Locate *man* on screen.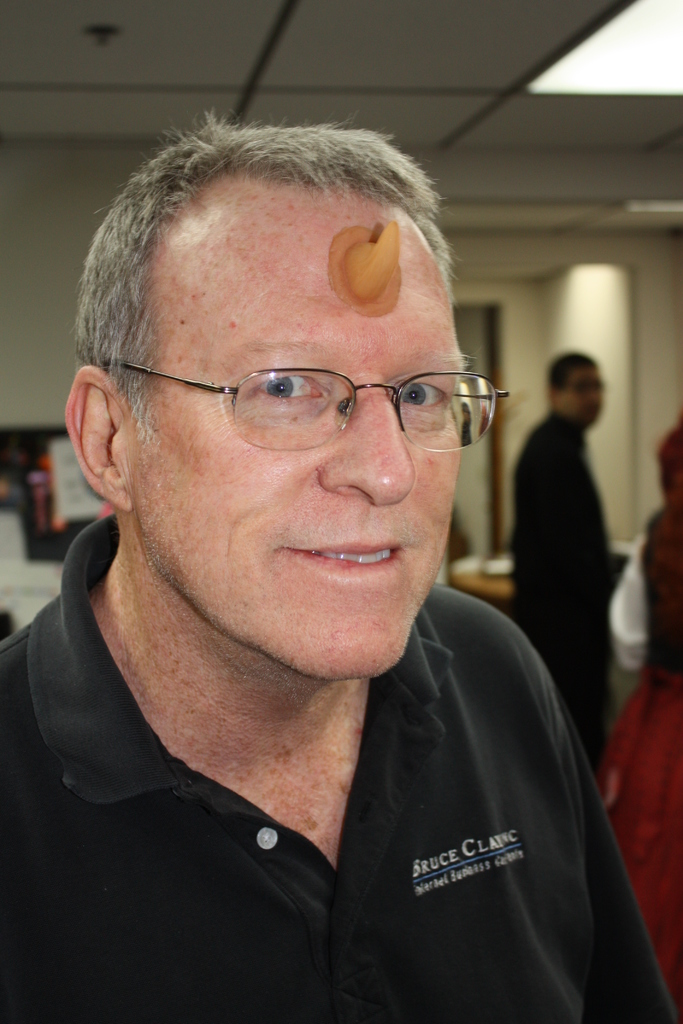
On screen at (x1=0, y1=88, x2=675, y2=988).
